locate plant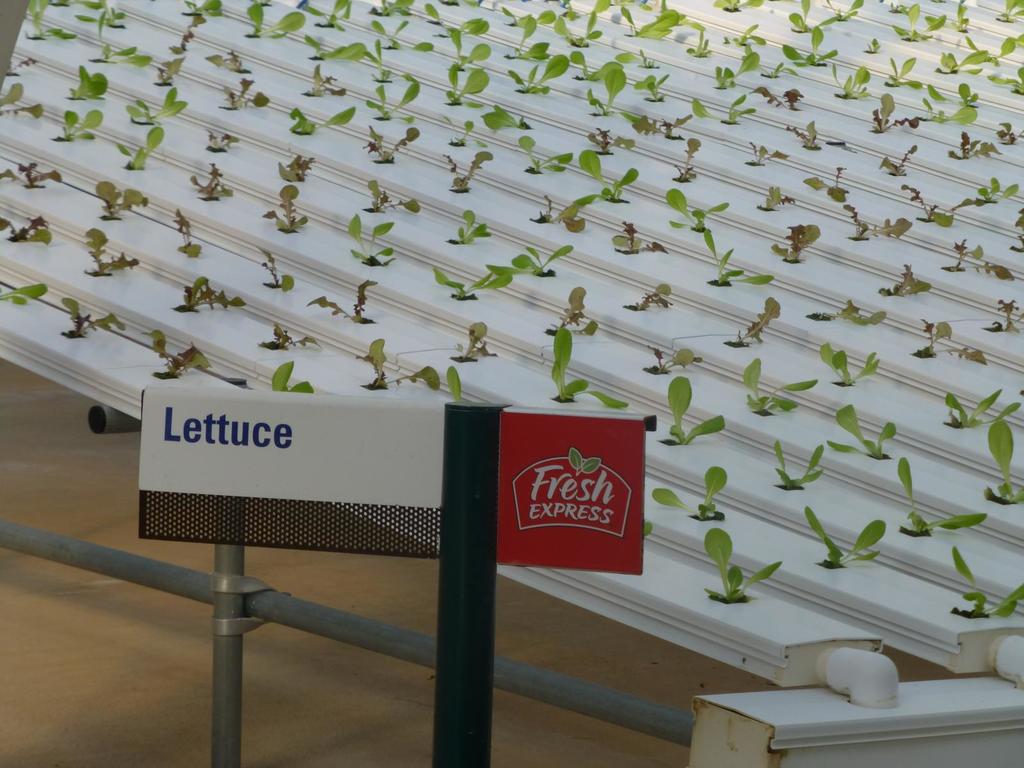
(x1=947, y1=130, x2=1003, y2=160)
